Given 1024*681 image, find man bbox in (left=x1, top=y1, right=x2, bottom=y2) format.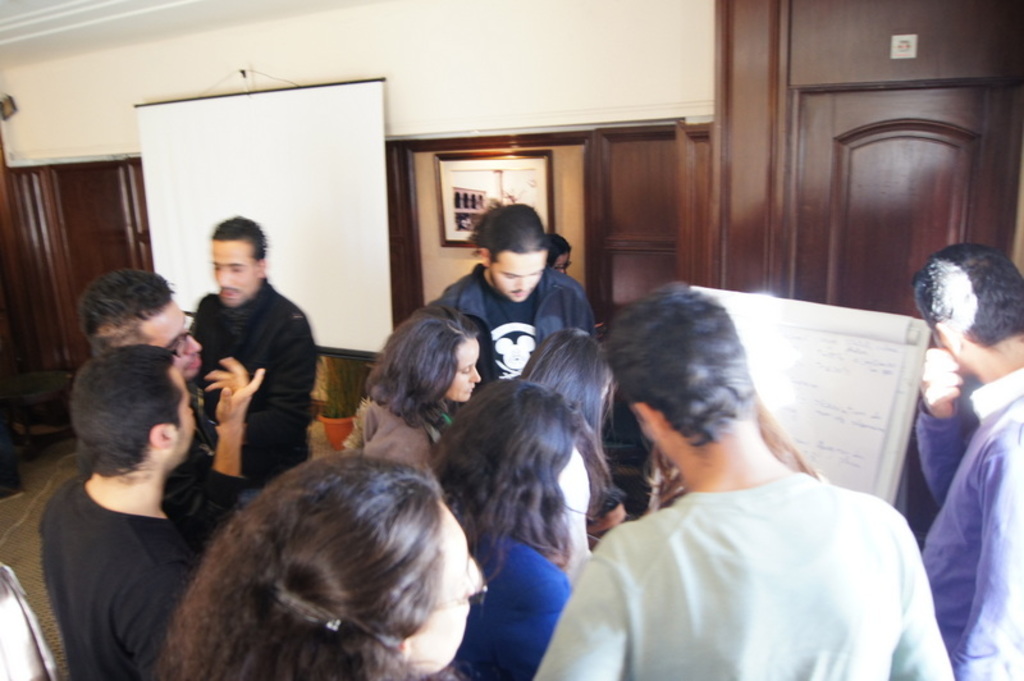
(left=35, top=339, right=221, bottom=680).
